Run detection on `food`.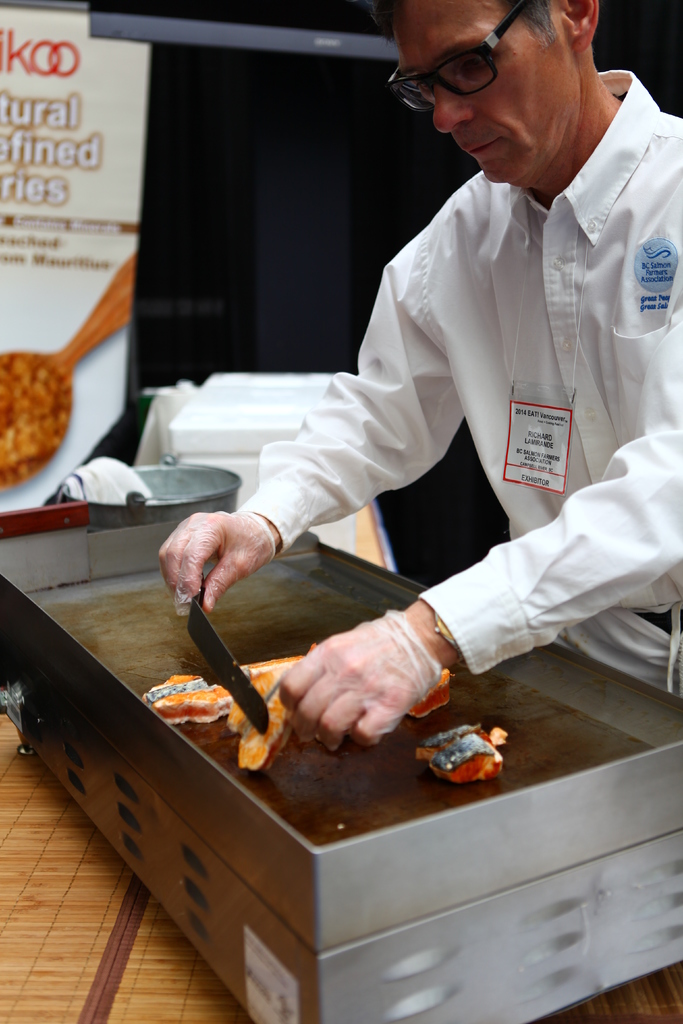
Result: locate(140, 650, 309, 770).
